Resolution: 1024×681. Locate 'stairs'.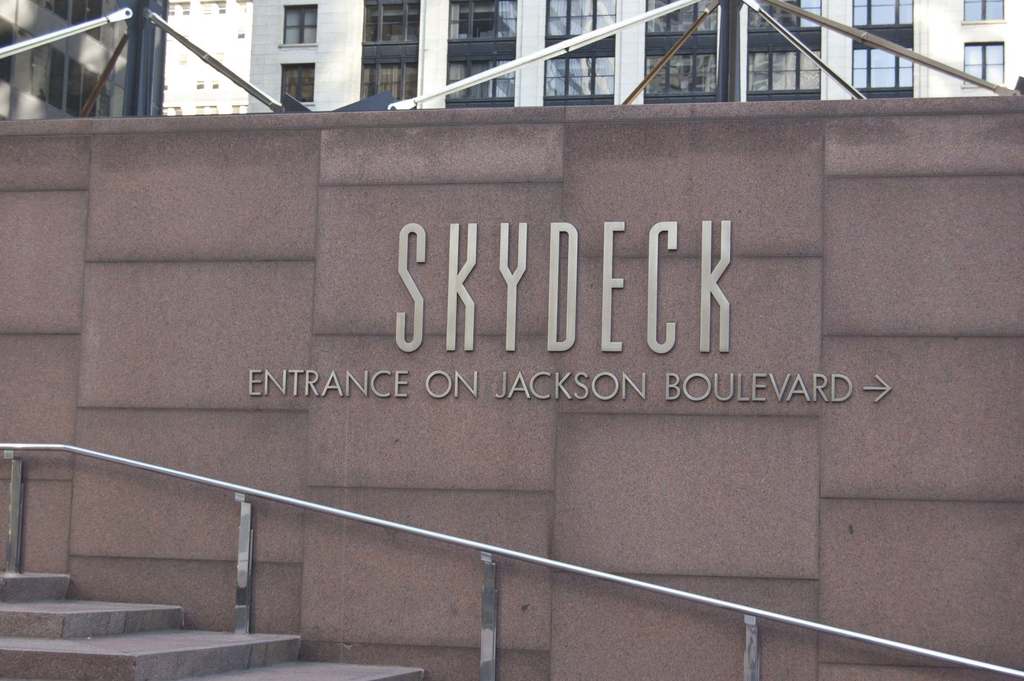
box=[0, 574, 428, 680].
